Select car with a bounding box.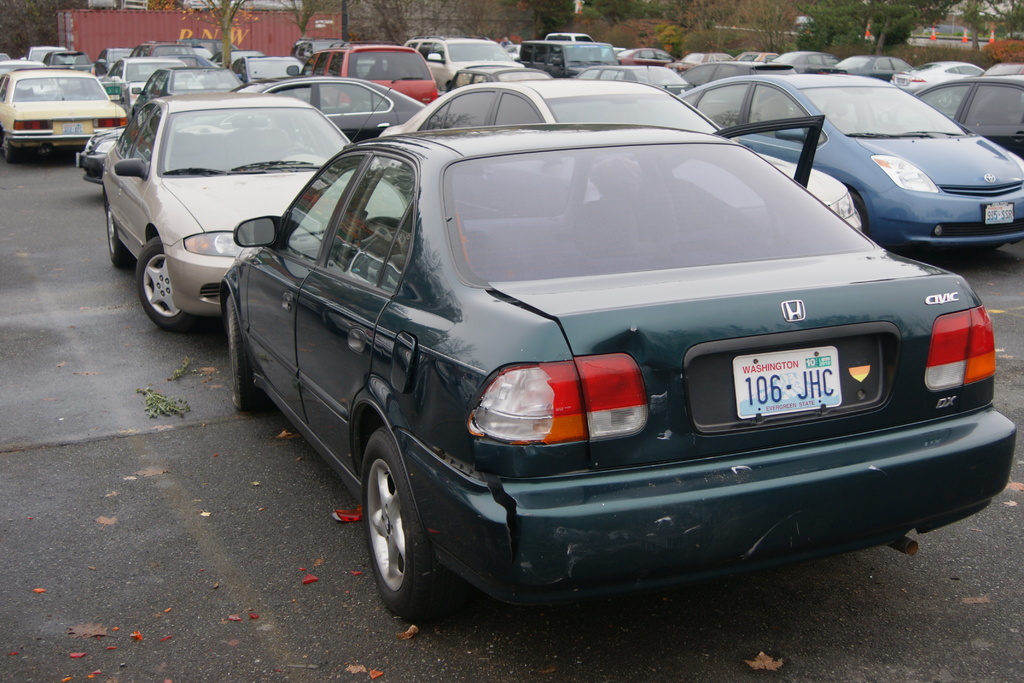
286 33 351 67.
